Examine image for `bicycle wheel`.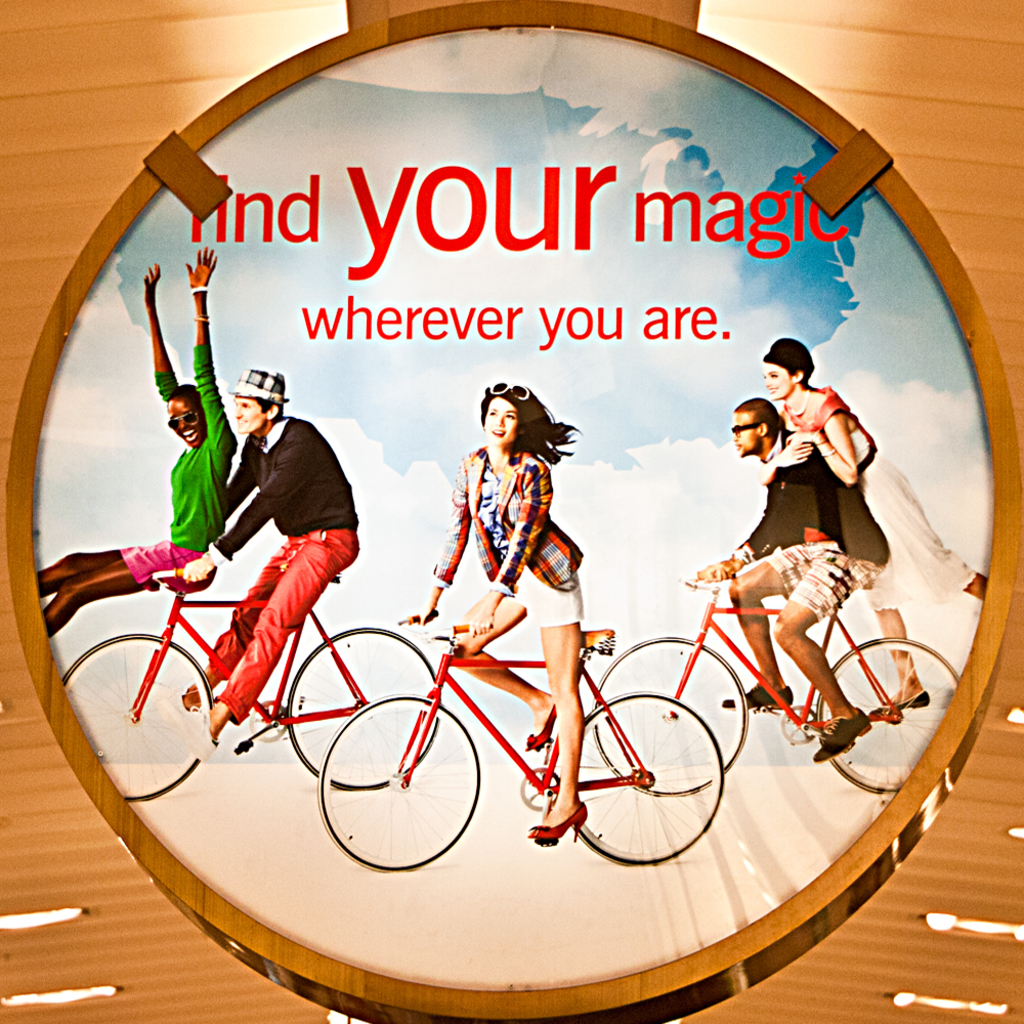
Examination result: locate(66, 631, 238, 817).
